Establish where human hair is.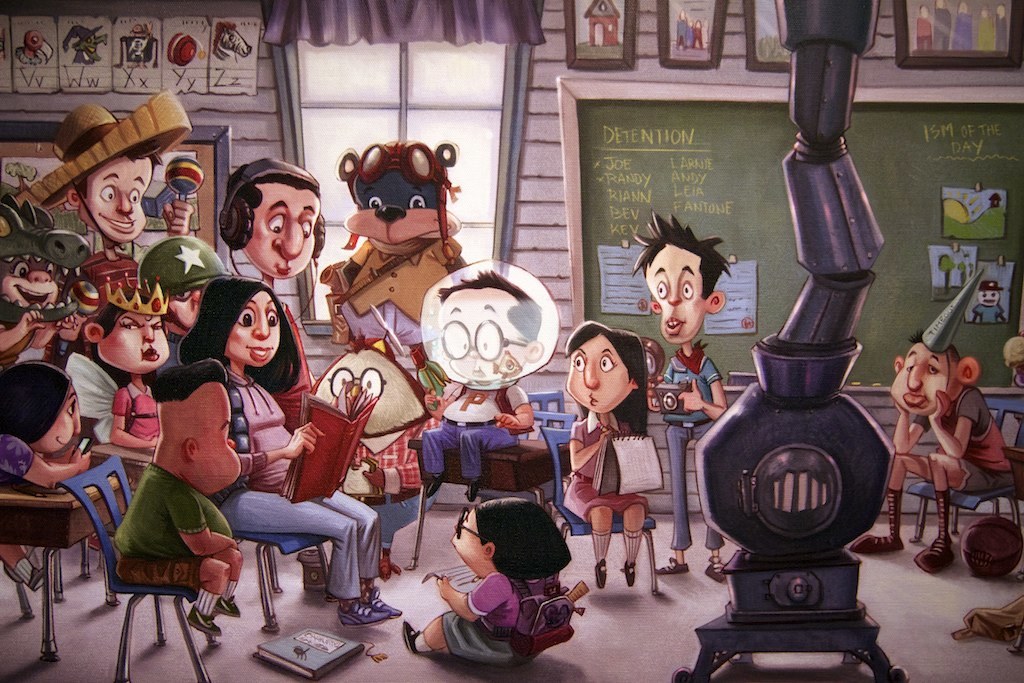
Established at detection(225, 163, 328, 256).
